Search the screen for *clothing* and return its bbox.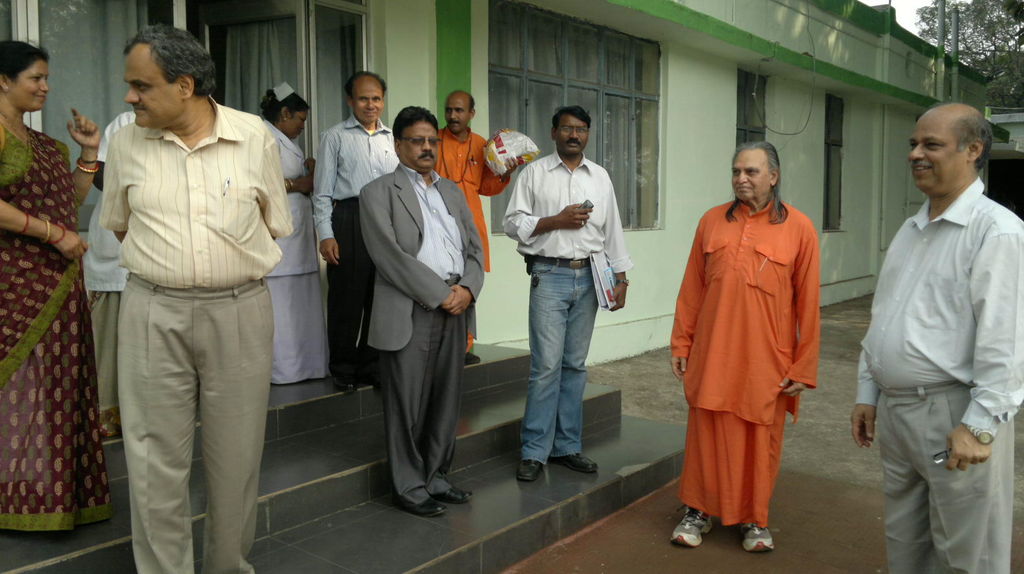
Found: <box>425,139,507,352</box>.
